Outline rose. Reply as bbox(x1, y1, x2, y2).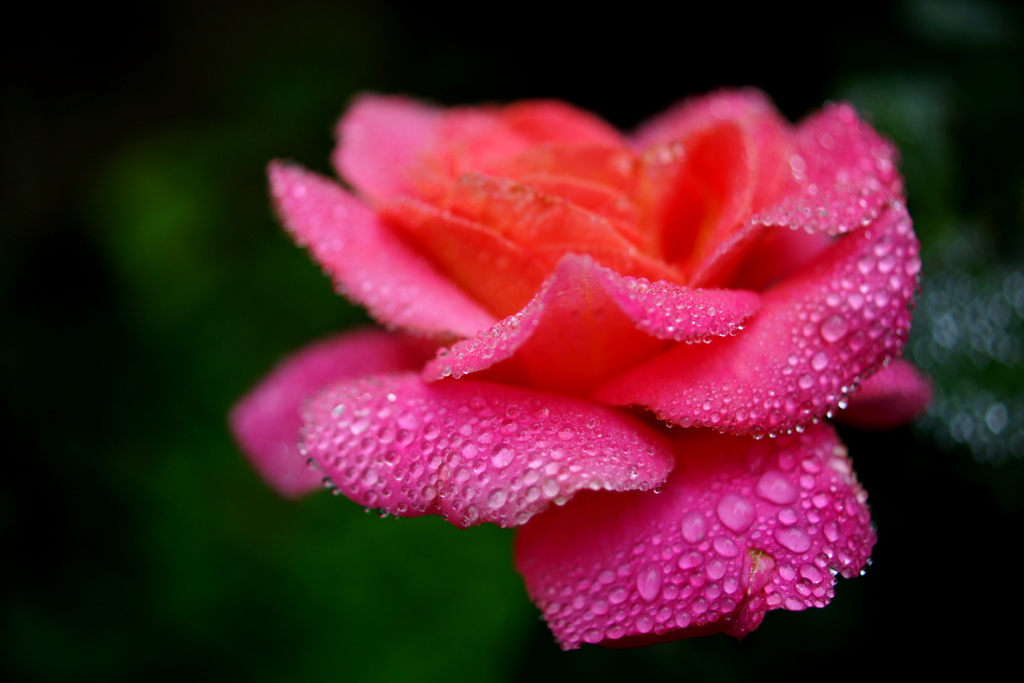
bbox(224, 91, 941, 653).
